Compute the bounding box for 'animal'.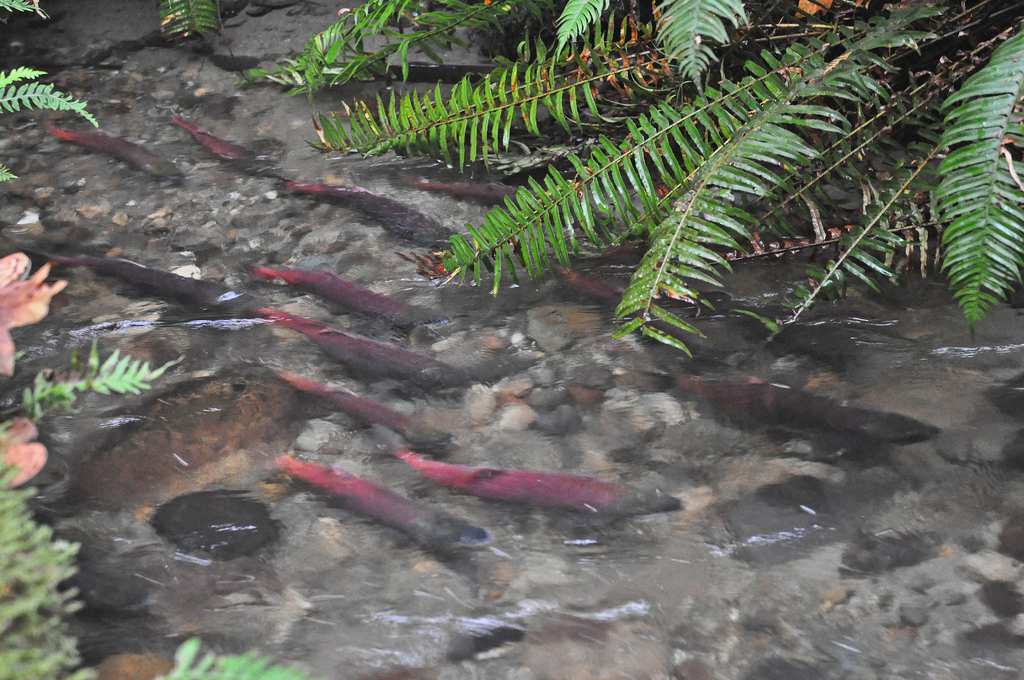
{"left": 247, "top": 263, "right": 426, "bottom": 330}.
